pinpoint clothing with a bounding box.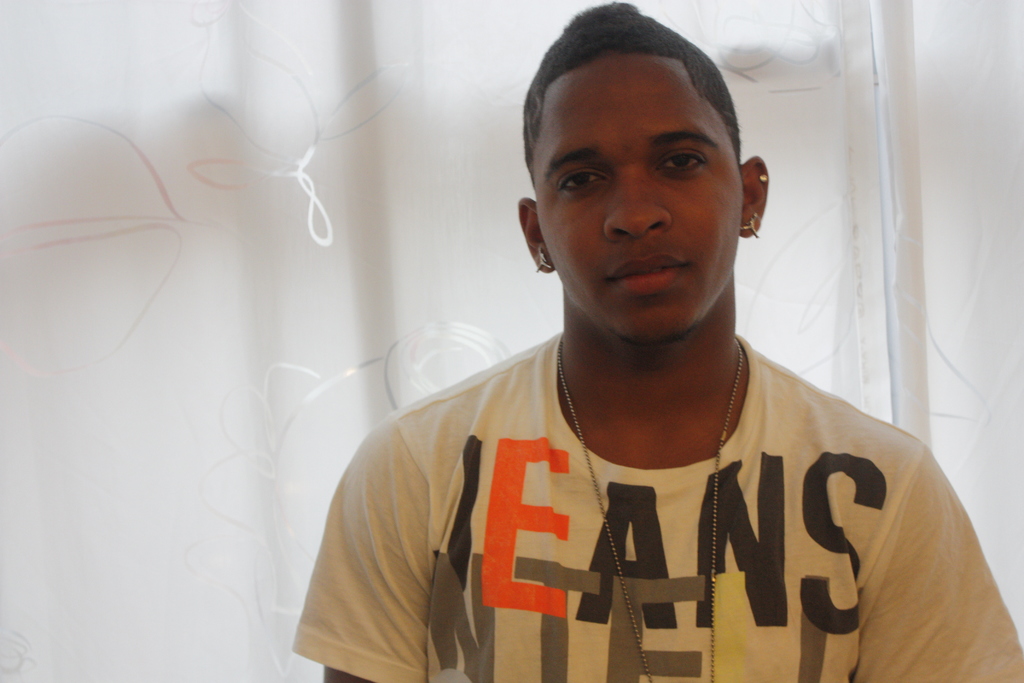
box(286, 223, 1000, 677).
